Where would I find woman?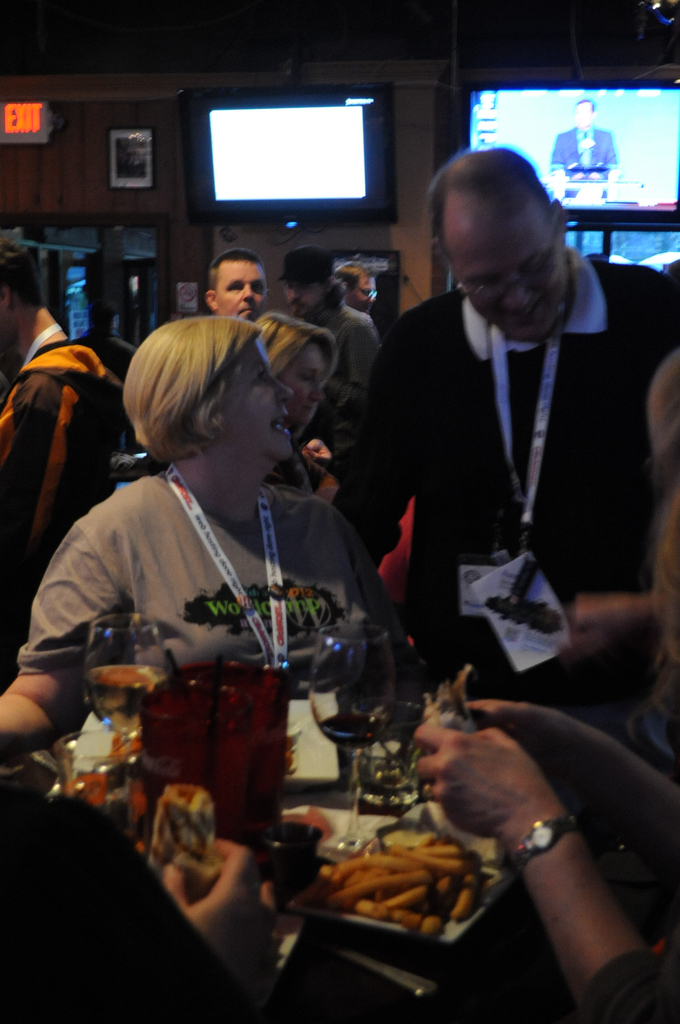
At 39, 261, 409, 859.
